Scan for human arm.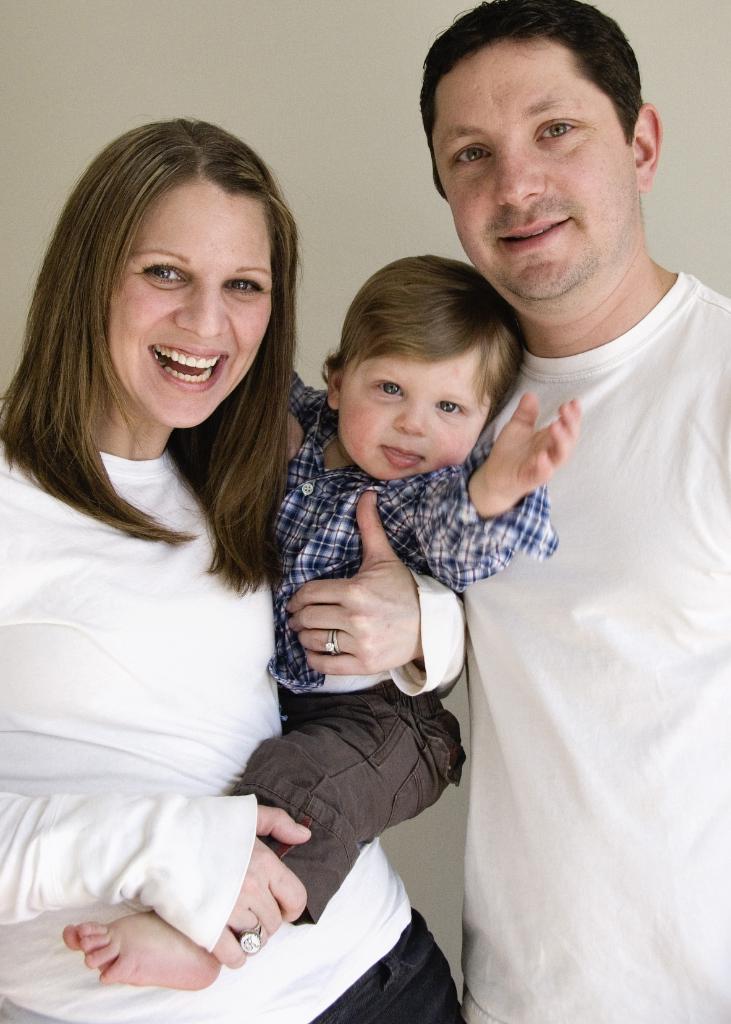
Scan result: box=[268, 548, 455, 730].
